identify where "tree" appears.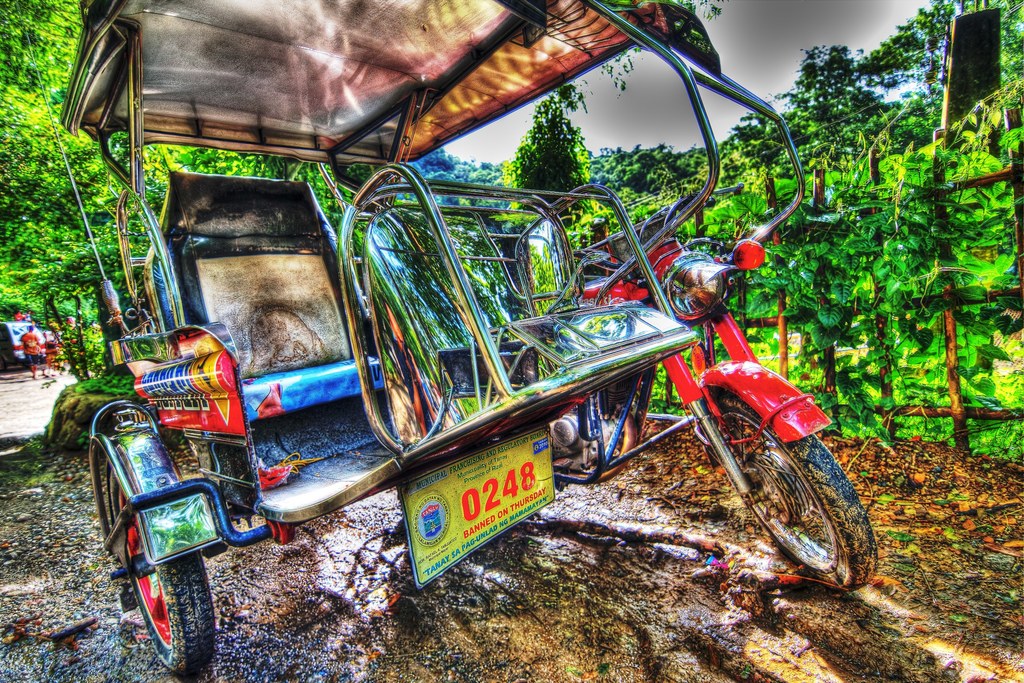
Appears at 0:0:298:325.
